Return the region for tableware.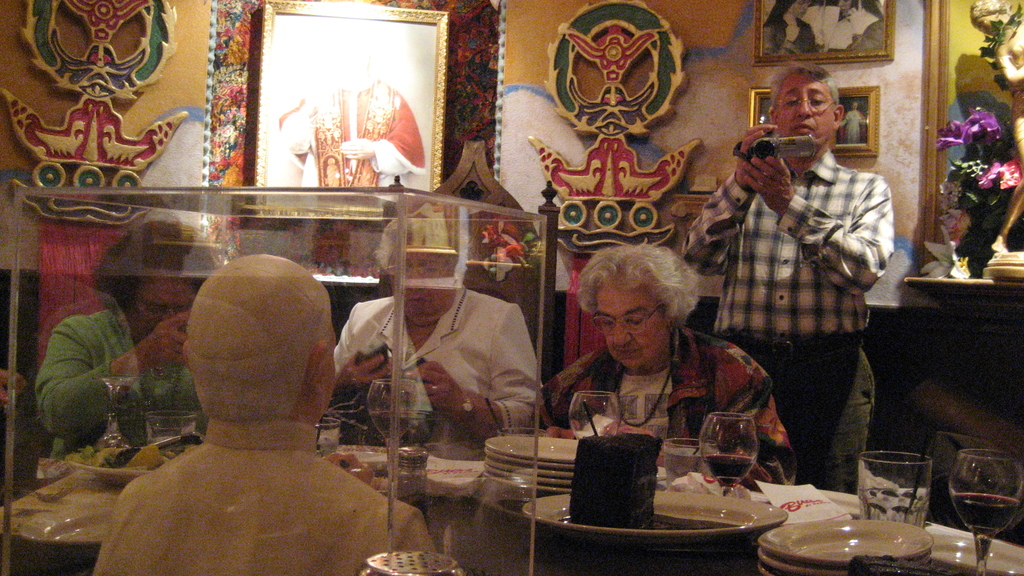
{"x1": 569, "y1": 390, "x2": 621, "y2": 438}.
